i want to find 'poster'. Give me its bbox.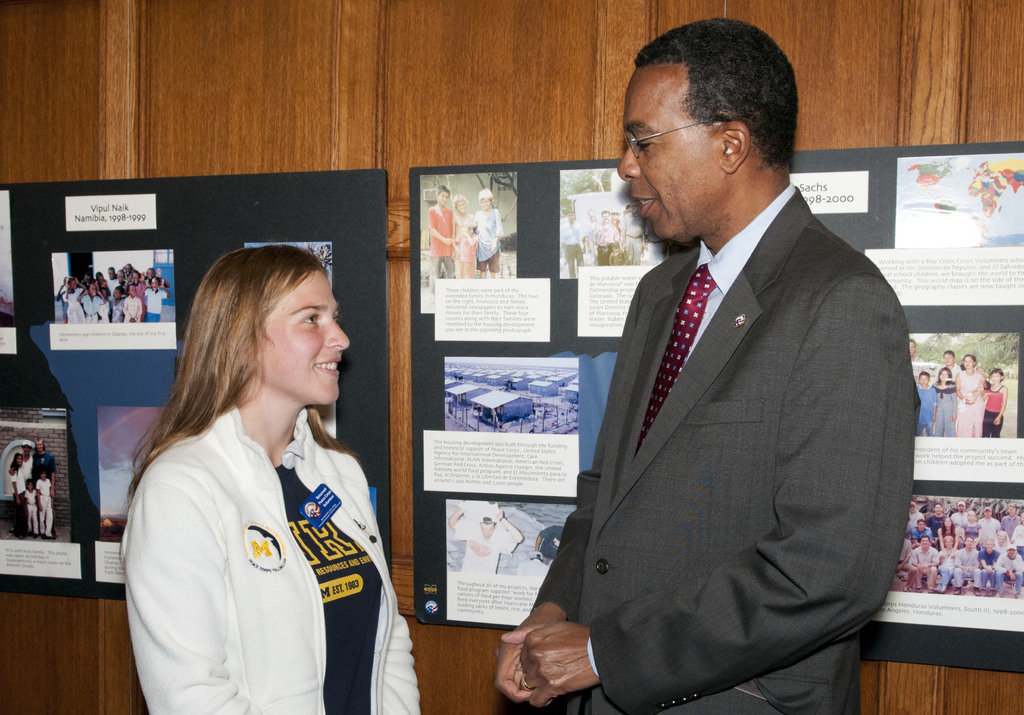
(405,141,1023,671).
